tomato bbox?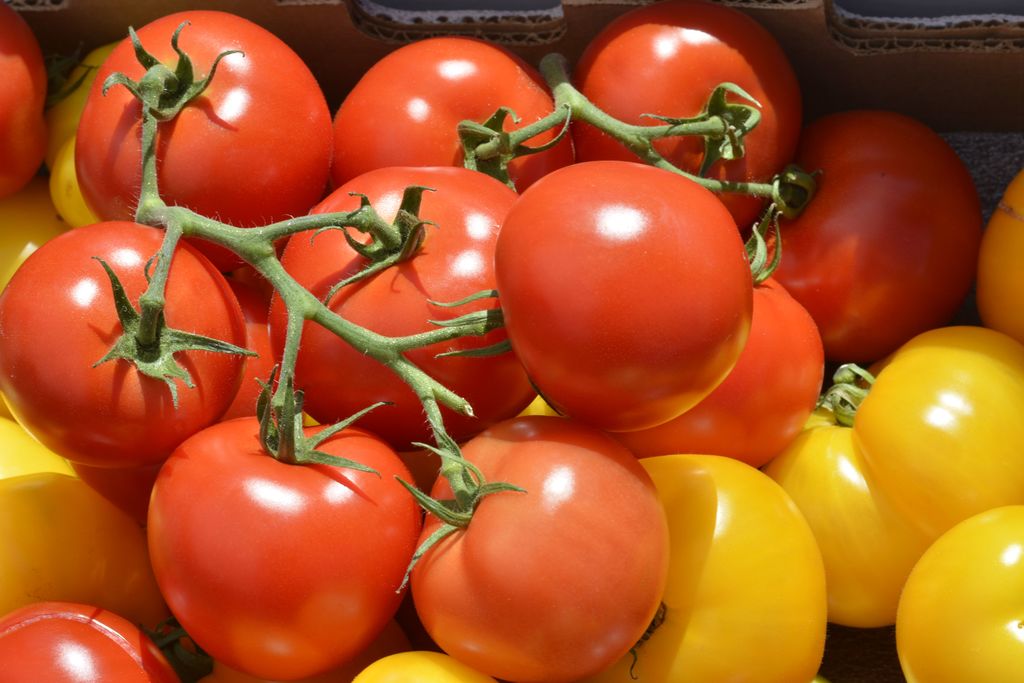
<box>602,458,834,682</box>
